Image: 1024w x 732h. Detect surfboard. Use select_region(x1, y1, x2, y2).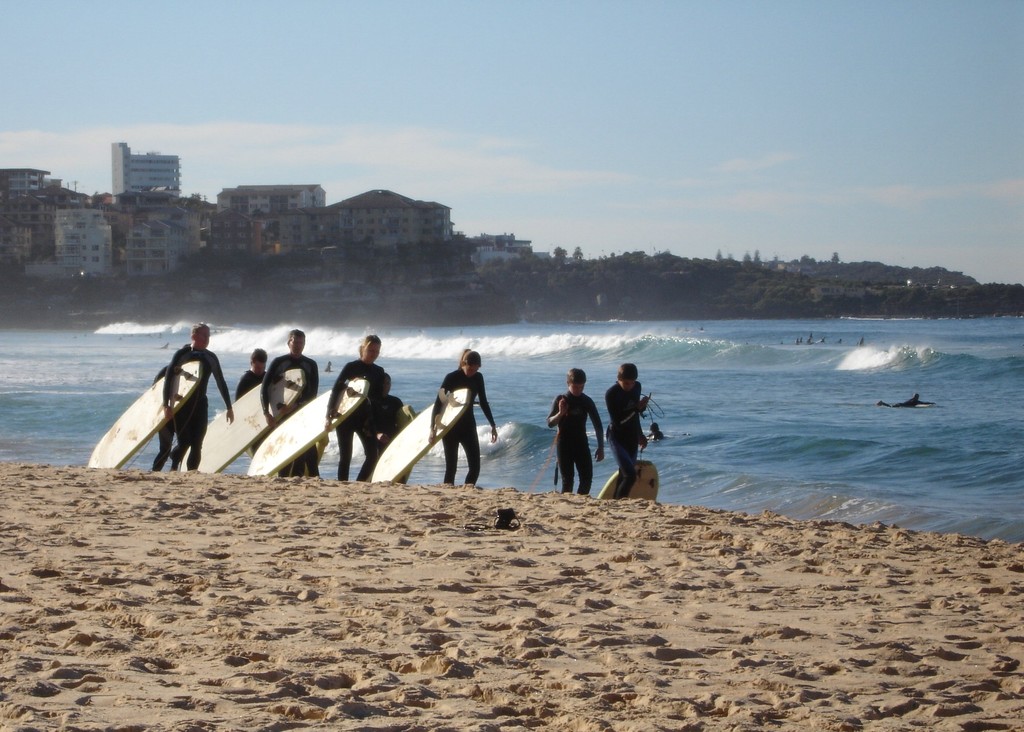
select_region(357, 403, 416, 487).
